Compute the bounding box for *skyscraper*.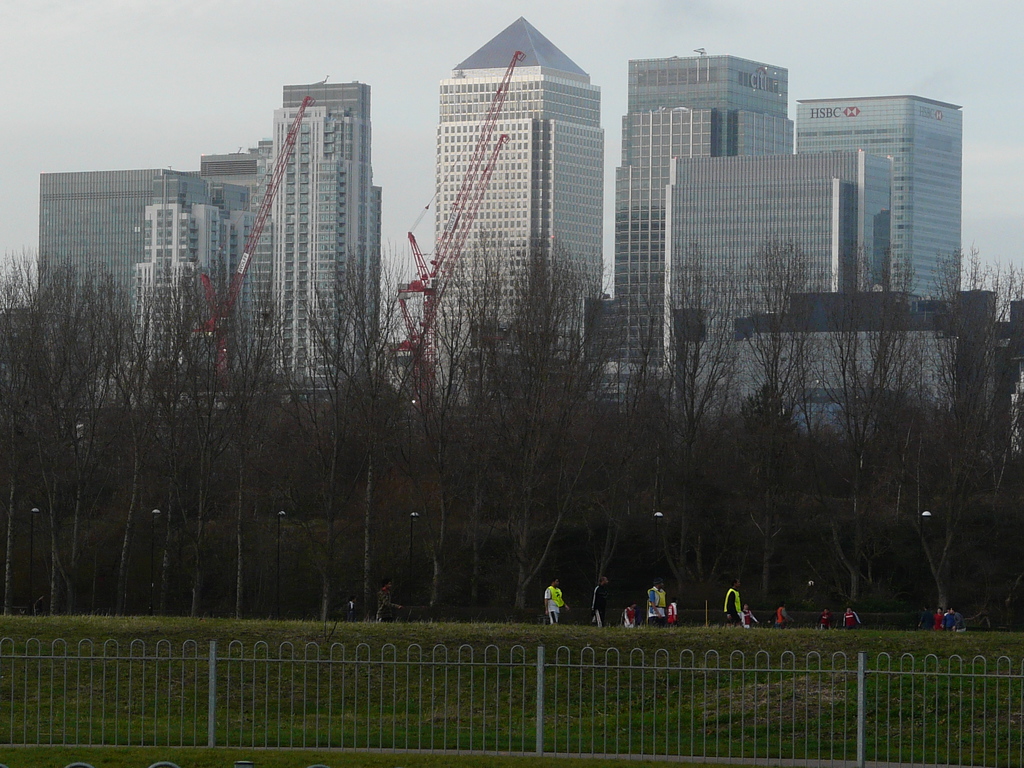
663, 158, 898, 452.
